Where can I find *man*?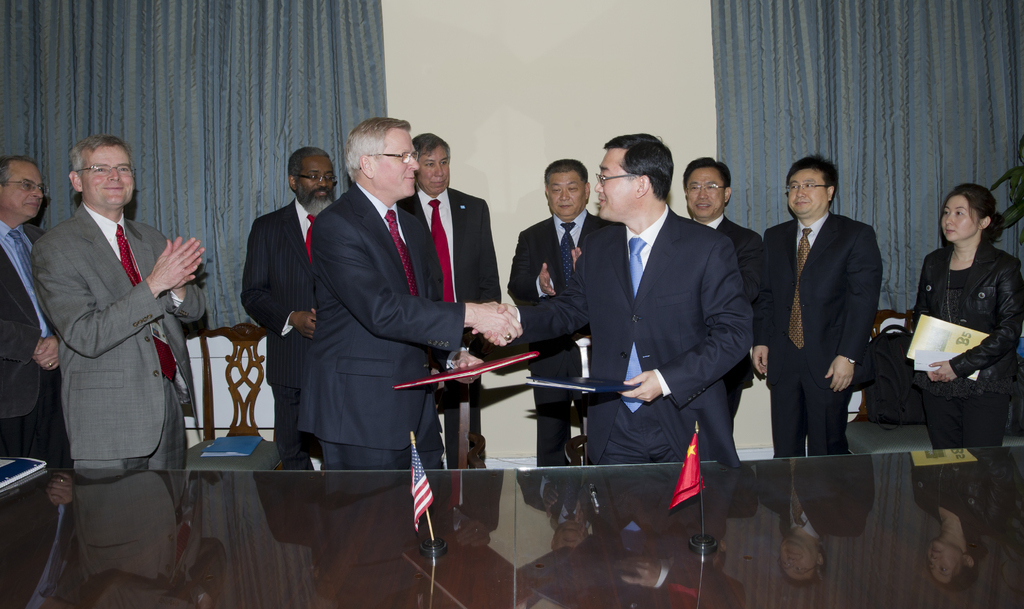
You can find it at 398:135:502:469.
